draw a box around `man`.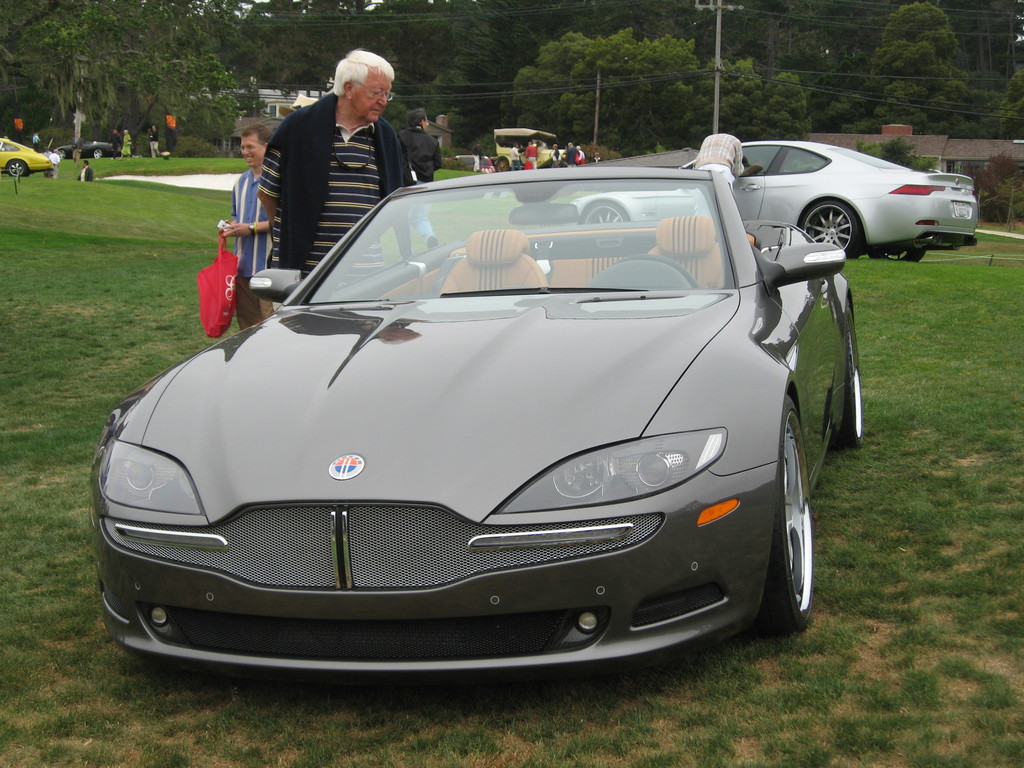
{"x1": 566, "y1": 141, "x2": 579, "y2": 167}.
